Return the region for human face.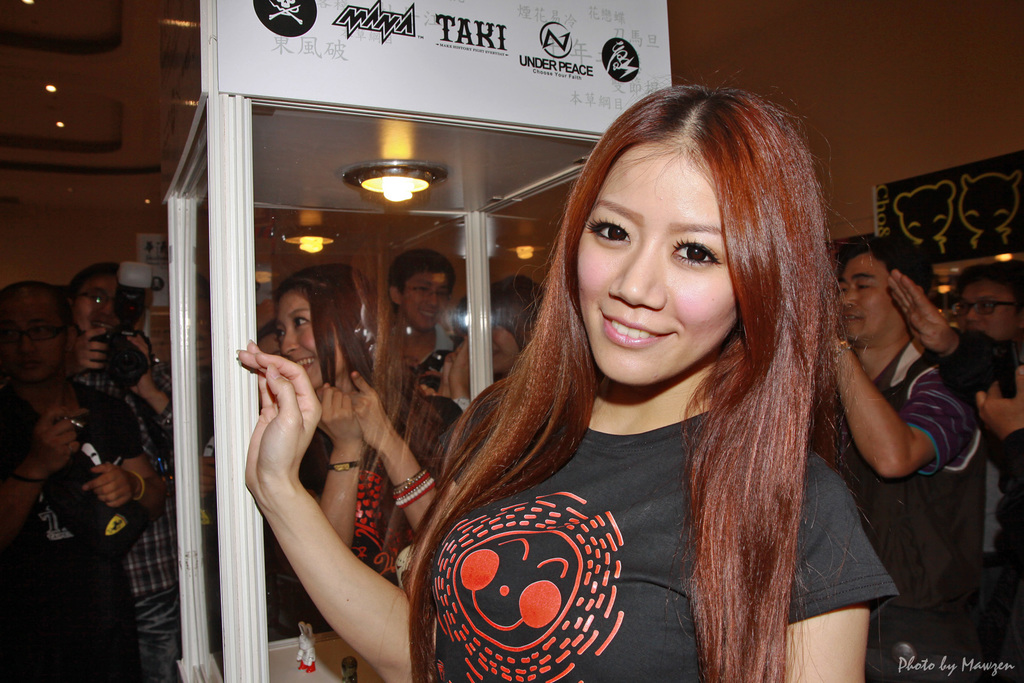
left=575, top=140, right=741, bottom=385.
